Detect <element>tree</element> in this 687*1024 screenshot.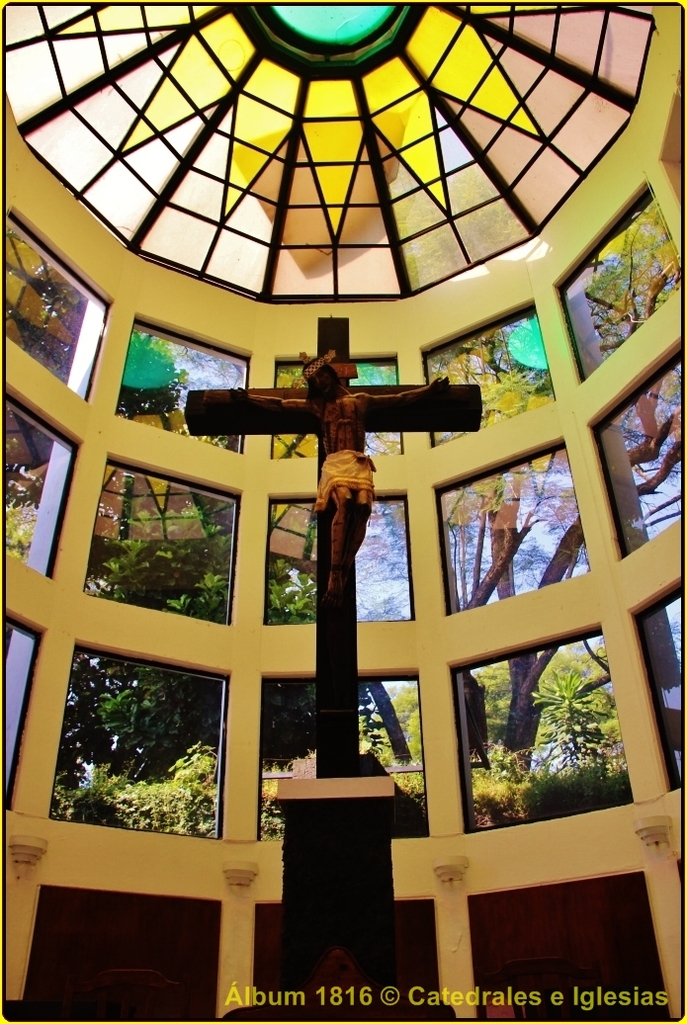
Detection: region(0, 362, 396, 546).
